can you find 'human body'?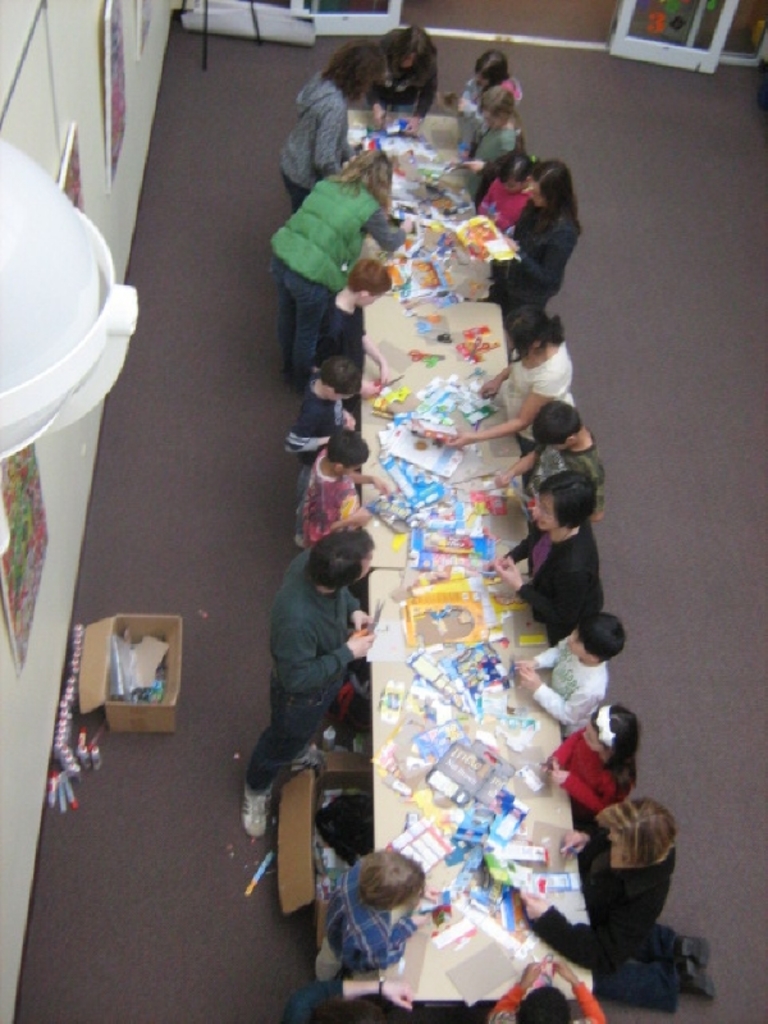
Yes, bounding box: crop(494, 428, 607, 525).
